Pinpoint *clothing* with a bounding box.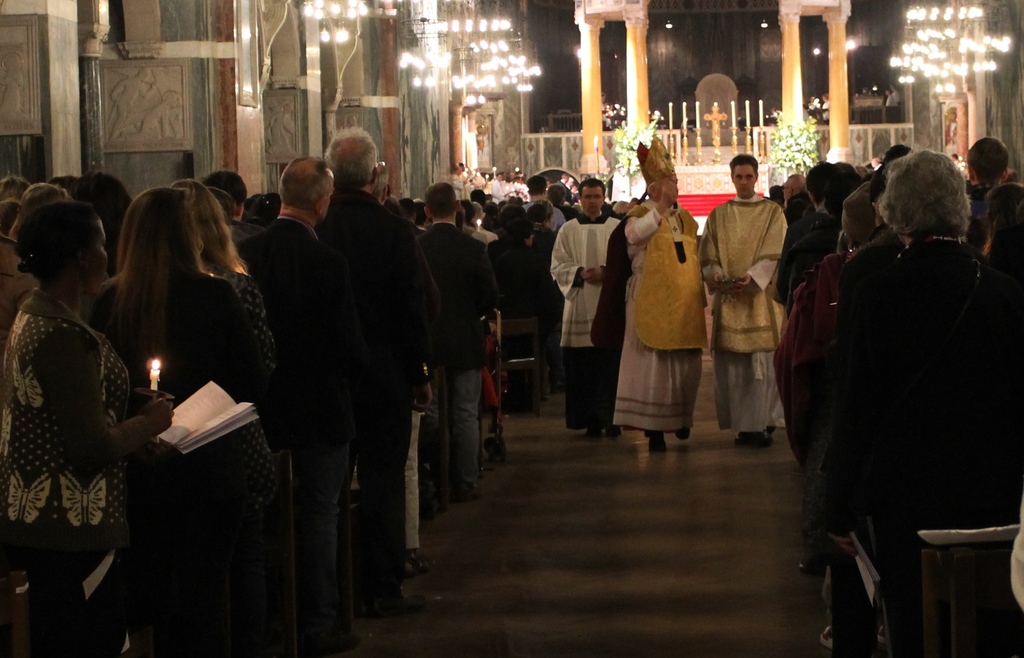
select_region(234, 202, 343, 652).
